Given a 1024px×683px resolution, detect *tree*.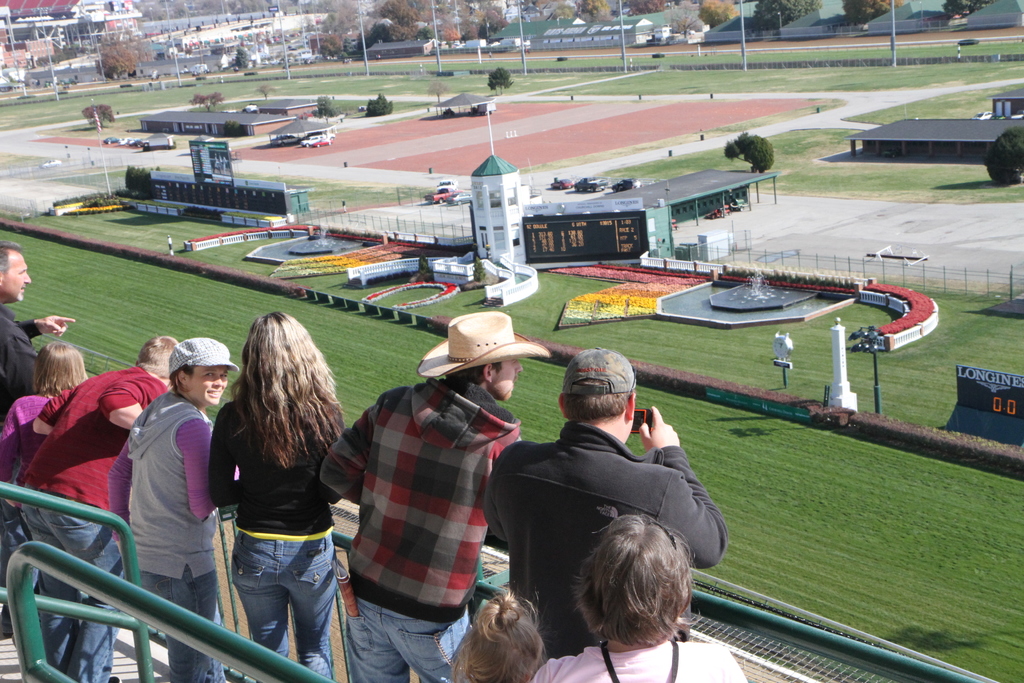
left=236, top=45, right=255, bottom=68.
